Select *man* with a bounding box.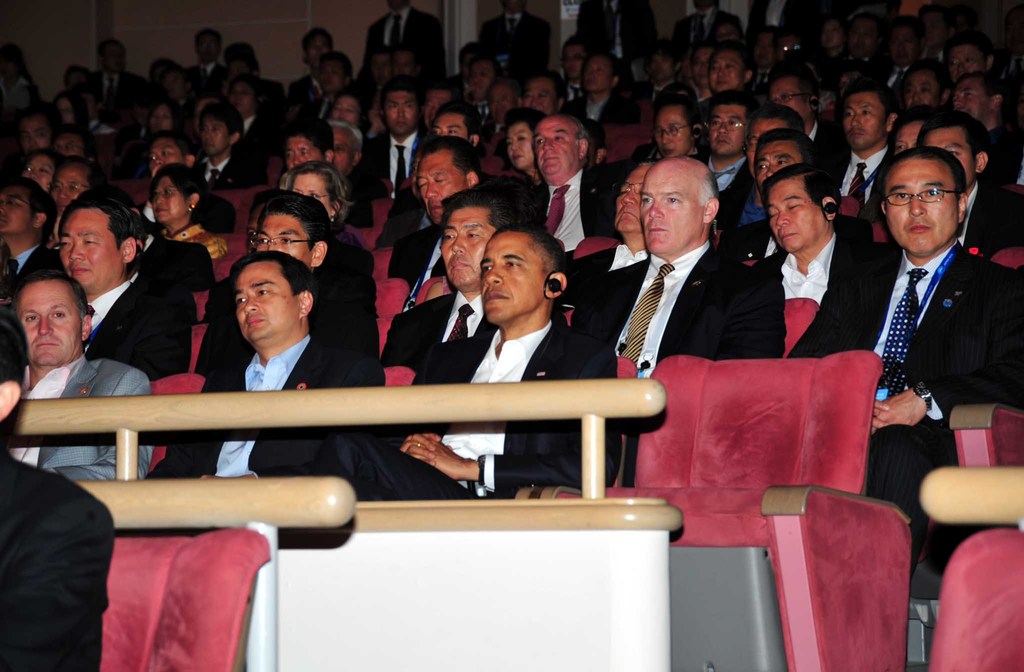
x1=572 y1=155 x2=781 y2=381.
